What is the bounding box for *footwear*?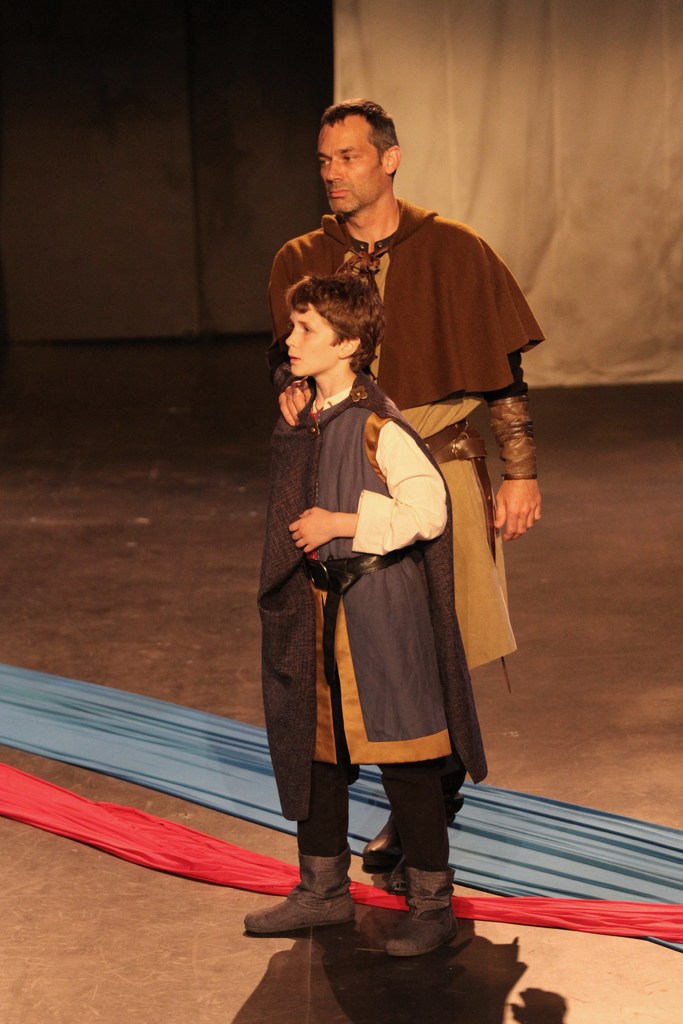
x1=377, y1=856, x2=470, y2=958.
